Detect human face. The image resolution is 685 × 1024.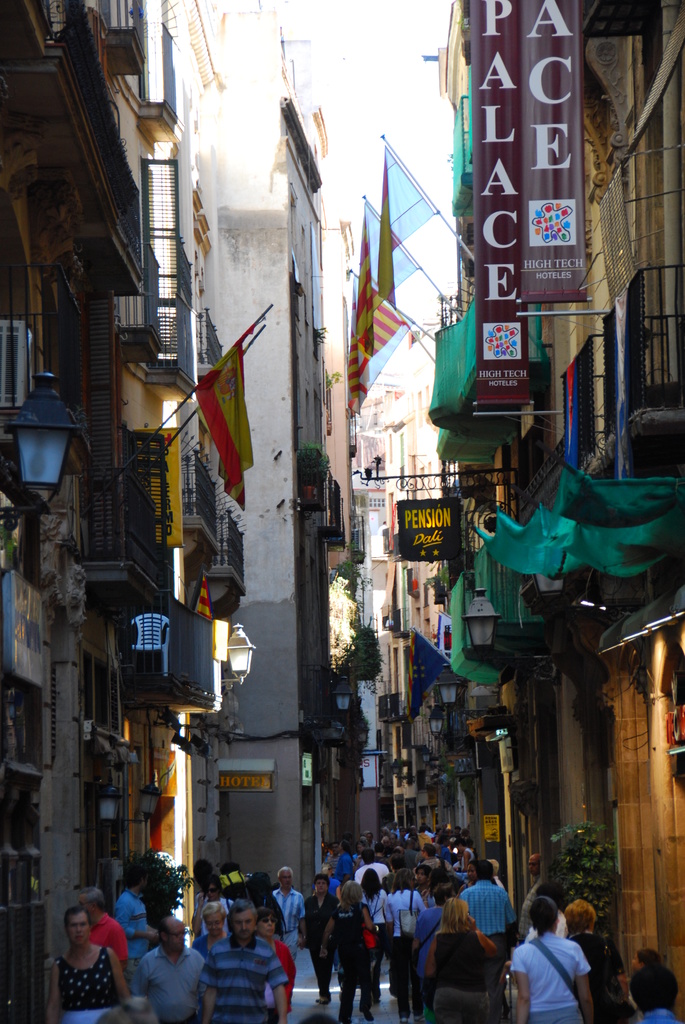
l=322, t=842, r=330, b=854.
